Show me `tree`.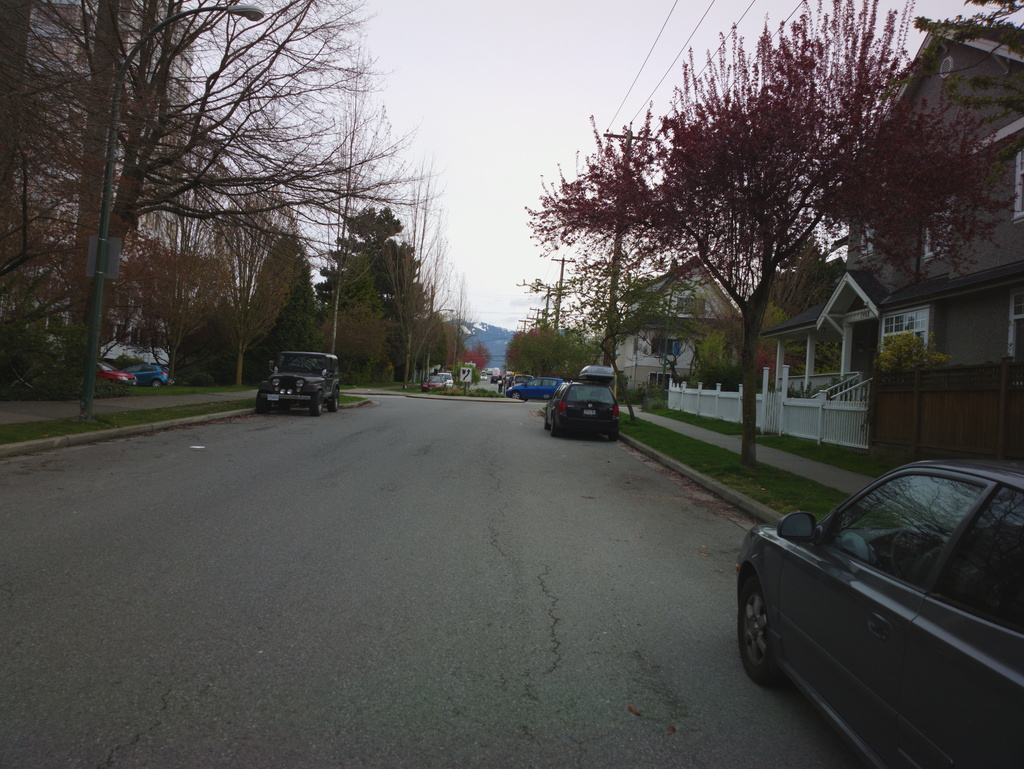
`tree` is here: <box>317,206,428,383</box>.
